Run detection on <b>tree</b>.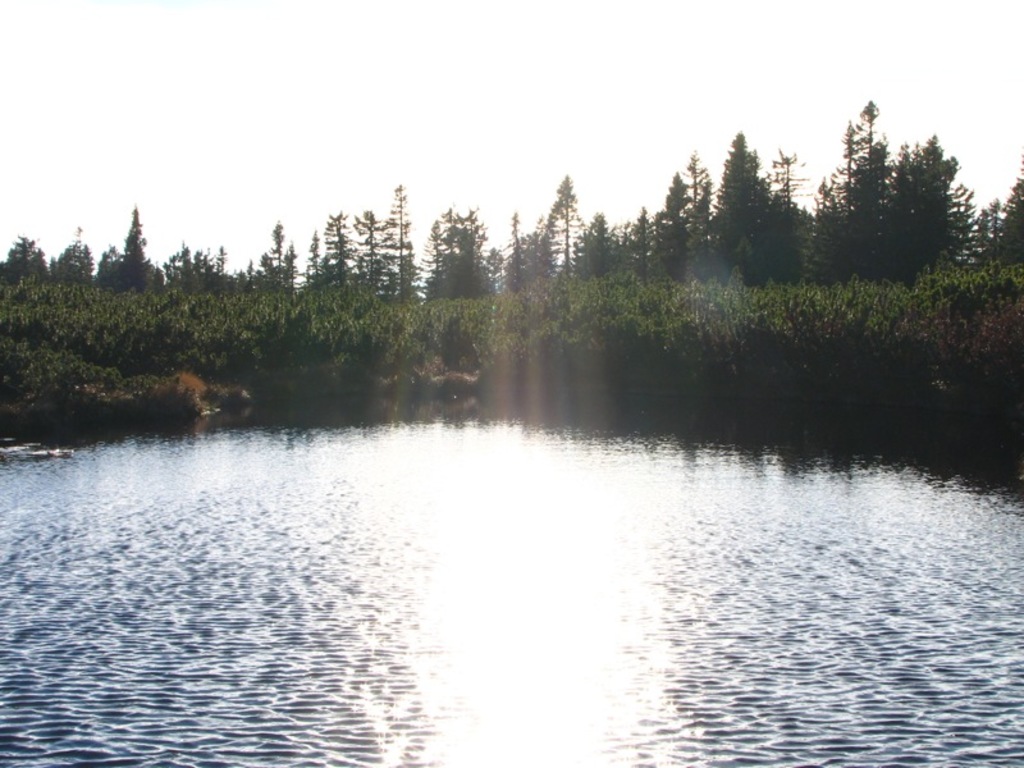
Result: {"left": 293, "top": 200, "right": 351, "bottom": 302}.
